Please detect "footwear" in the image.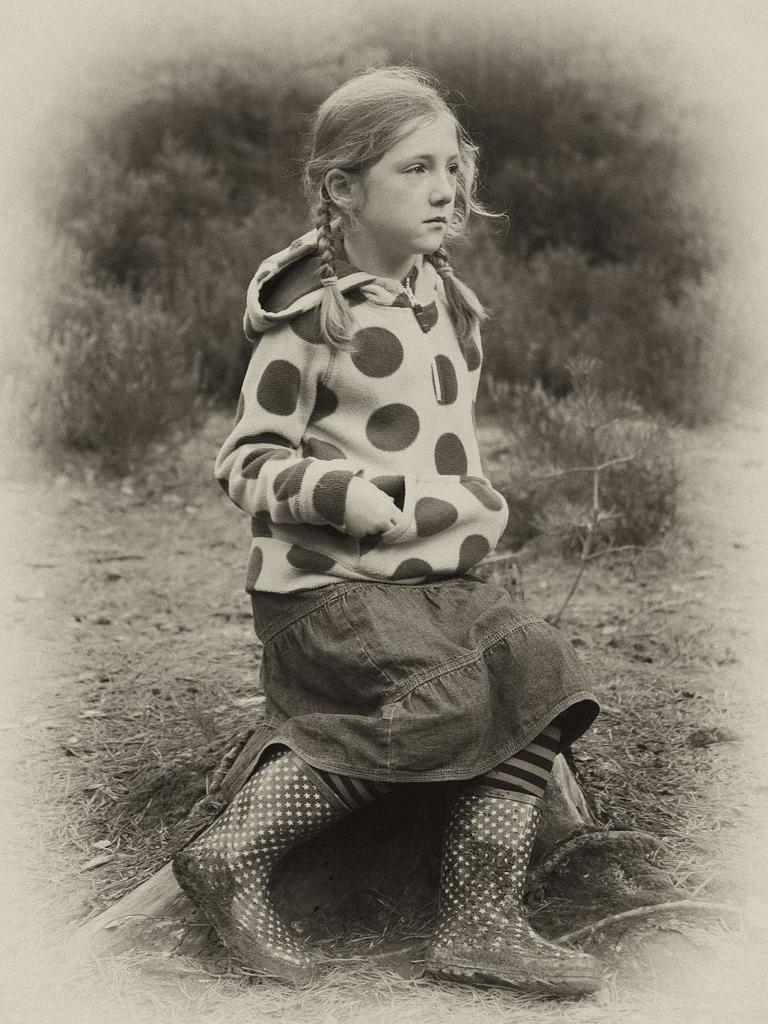
x1=416, y1=782, x2=610, y2=998.
